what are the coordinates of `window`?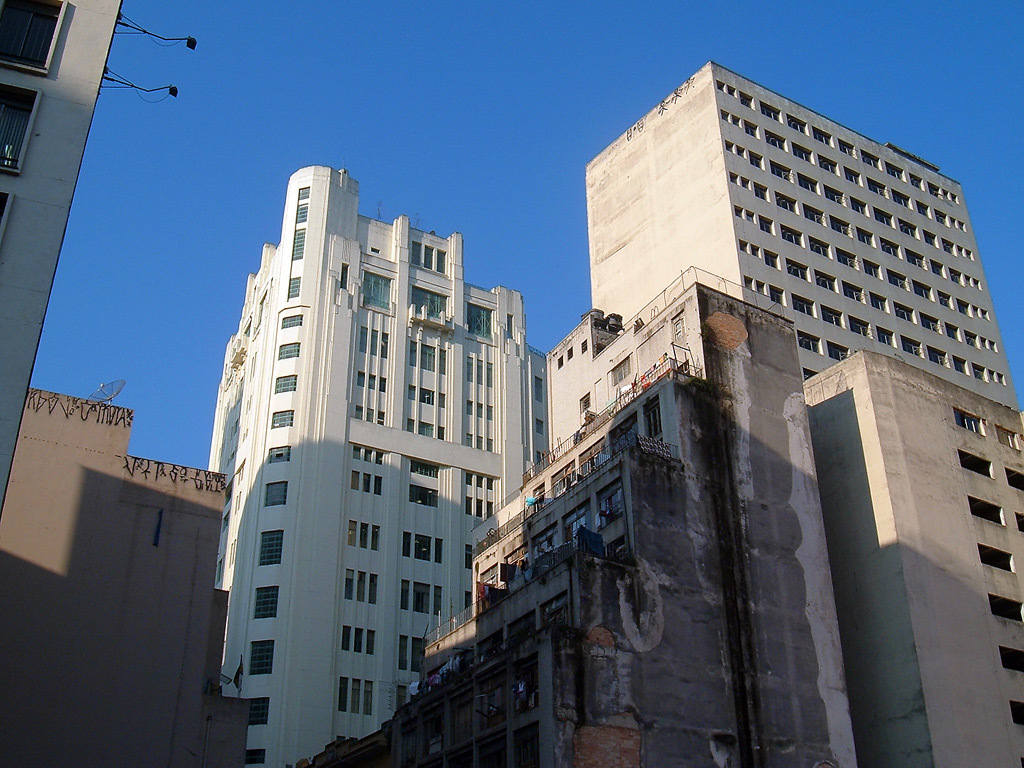
Rect(922, 313, 939, 331).
